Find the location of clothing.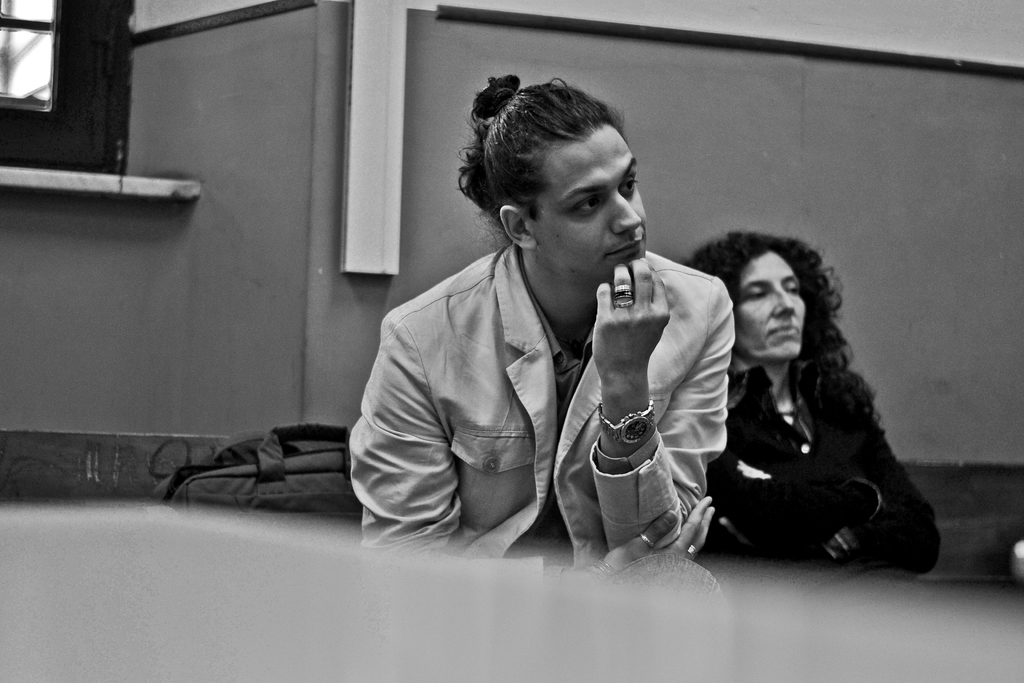
Location: 705 360 936 565.
